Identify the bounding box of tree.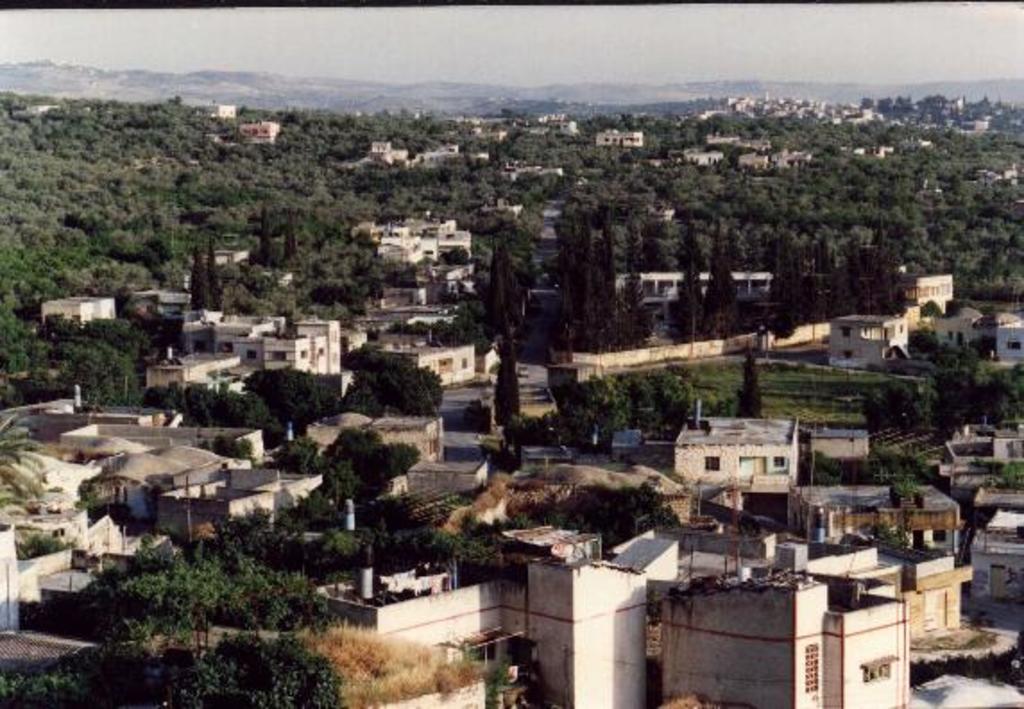
pyautogui.locateOnScreen(104, 100, 281, 338).
